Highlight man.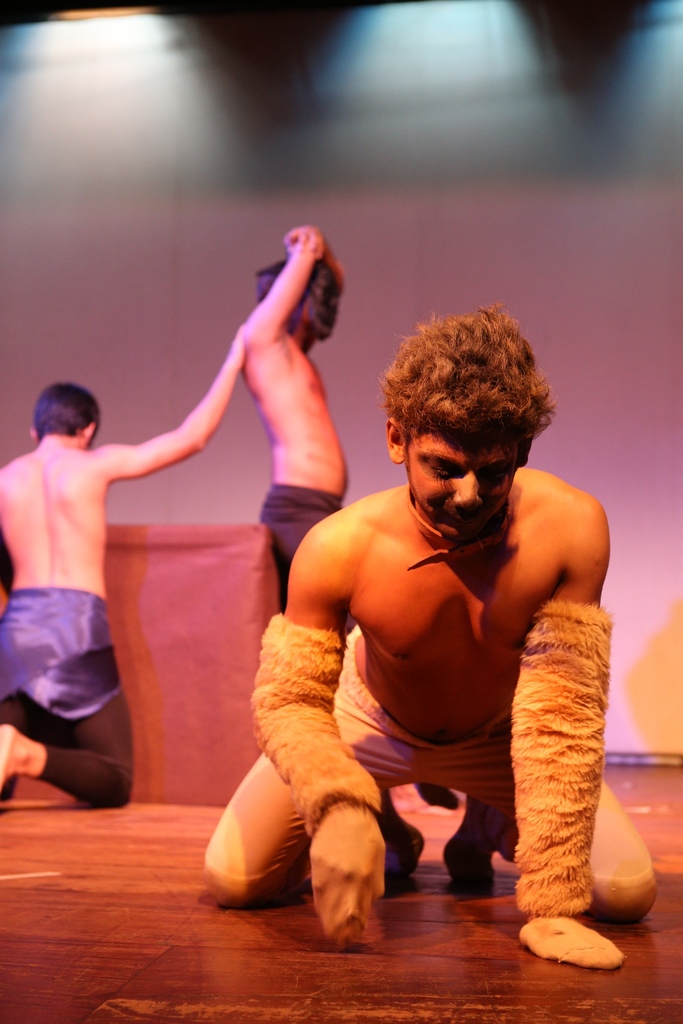
Highlighted region: (229,250,386,651).
